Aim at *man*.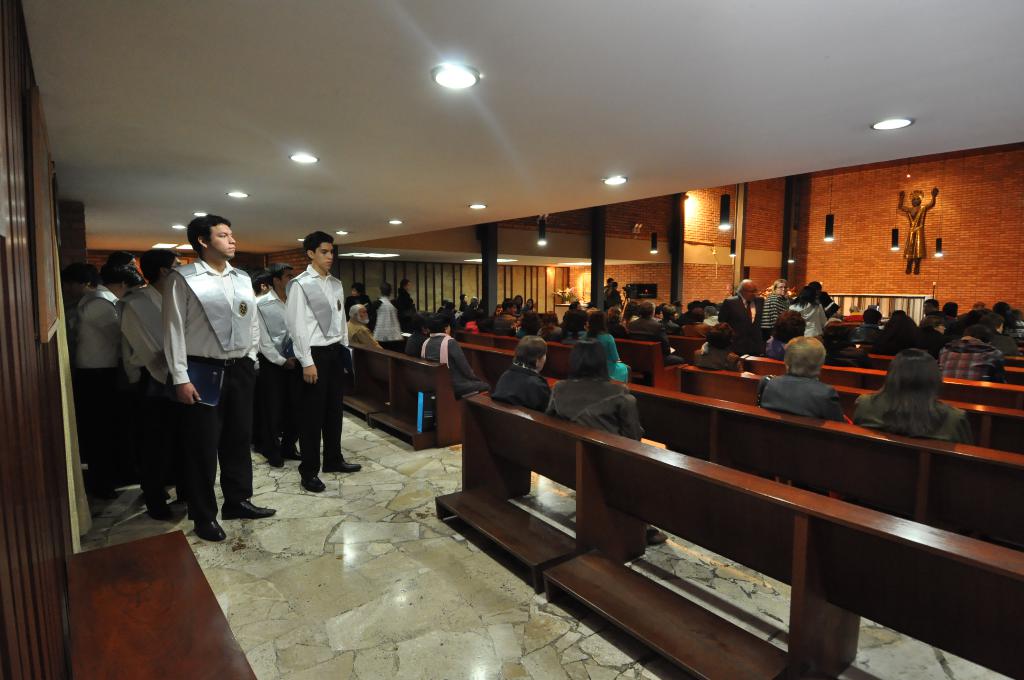
Aimed at (982,314,1016,356).
